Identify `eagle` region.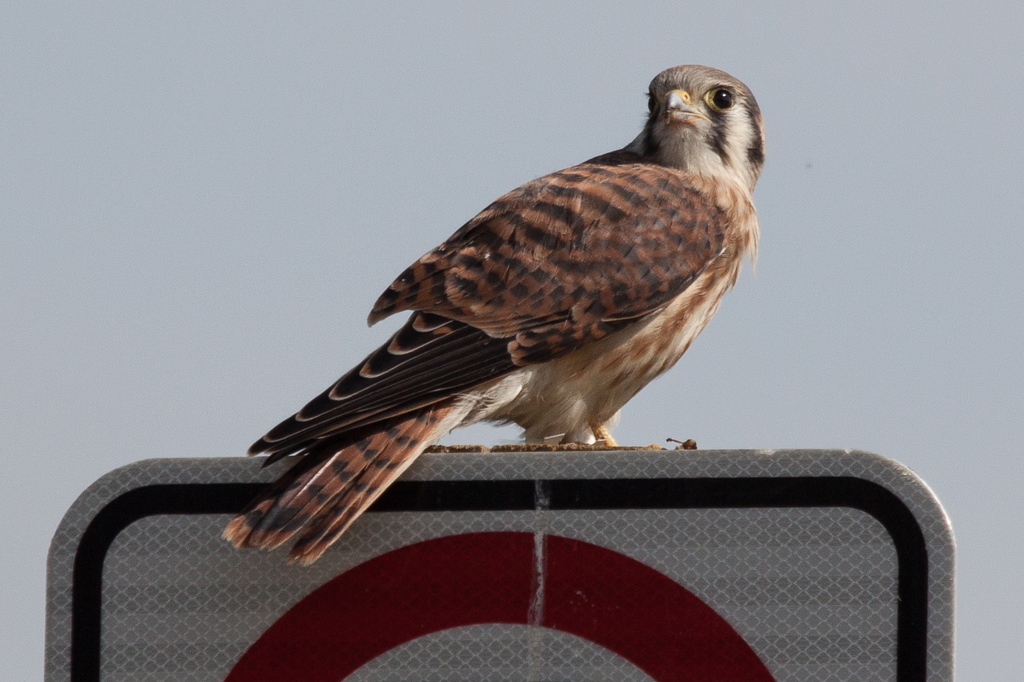
Region: box=[220, 64, 772, 569].
